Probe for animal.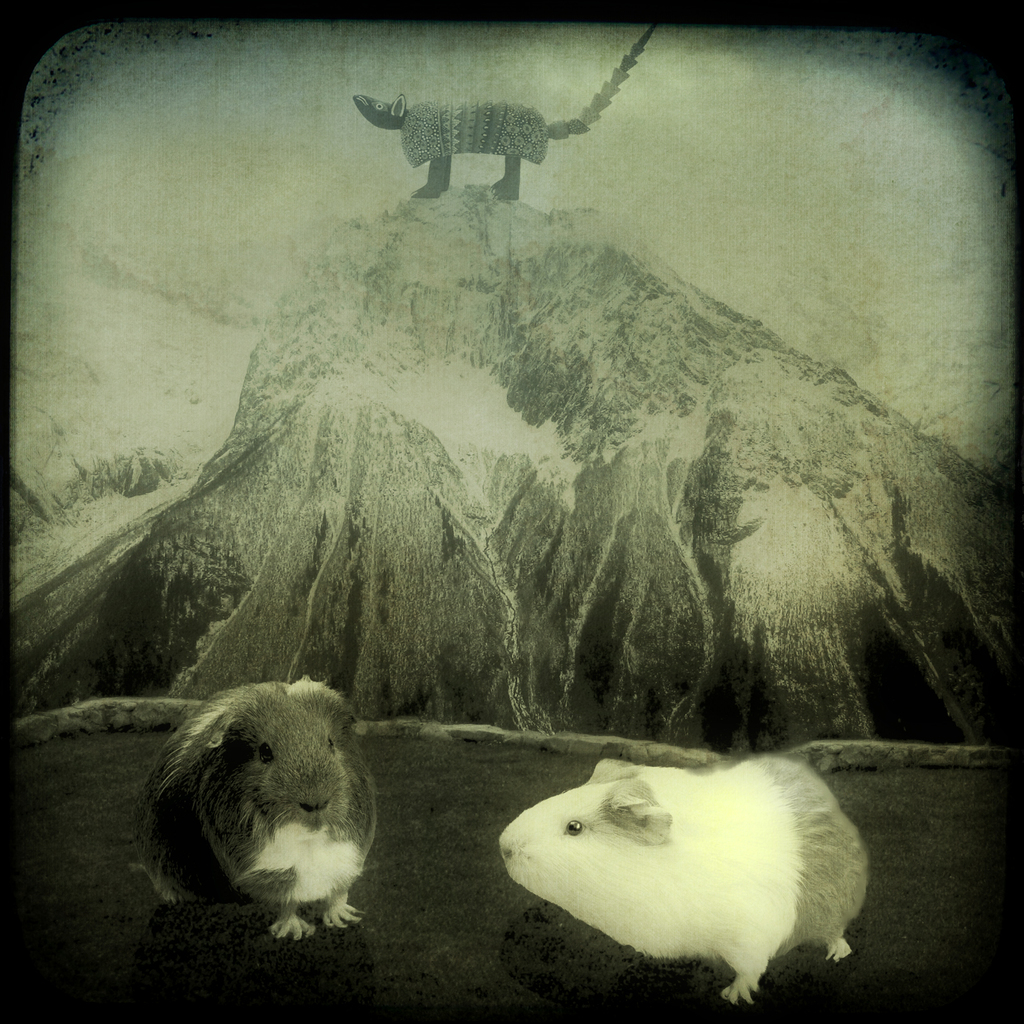
Probe result: crop(132, 672, 380, 947).
